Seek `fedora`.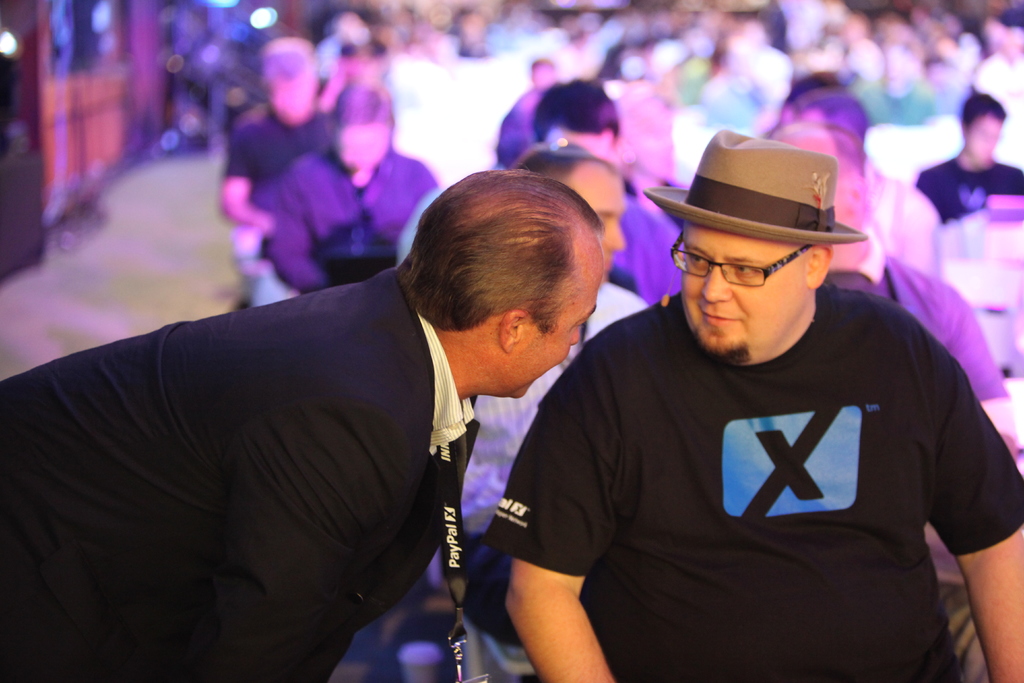
{"x1": 641, "y1": 129, "x2": 868, "y2": 248}.
